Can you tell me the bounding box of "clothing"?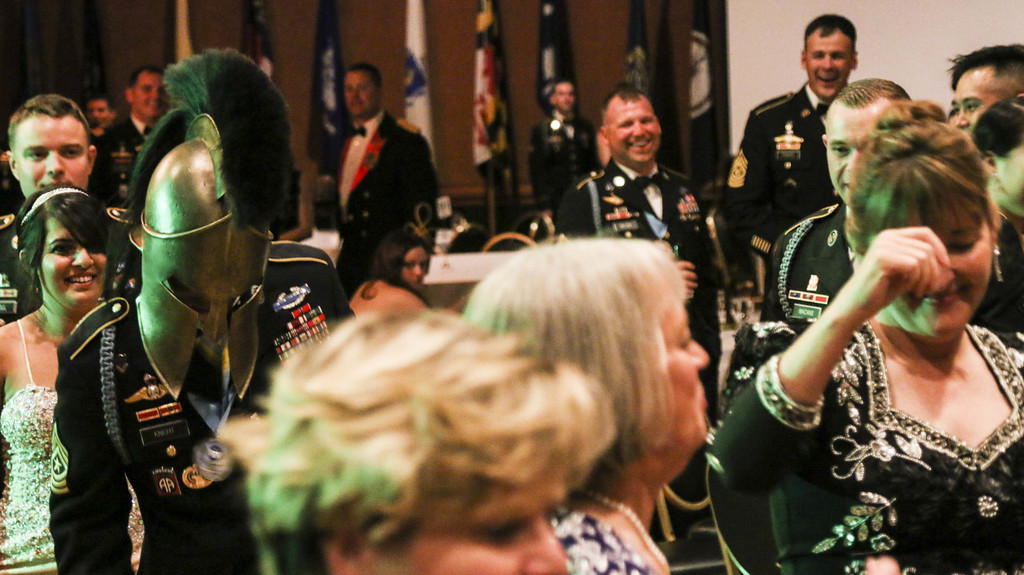
crop(555, 156, 719, 418).
